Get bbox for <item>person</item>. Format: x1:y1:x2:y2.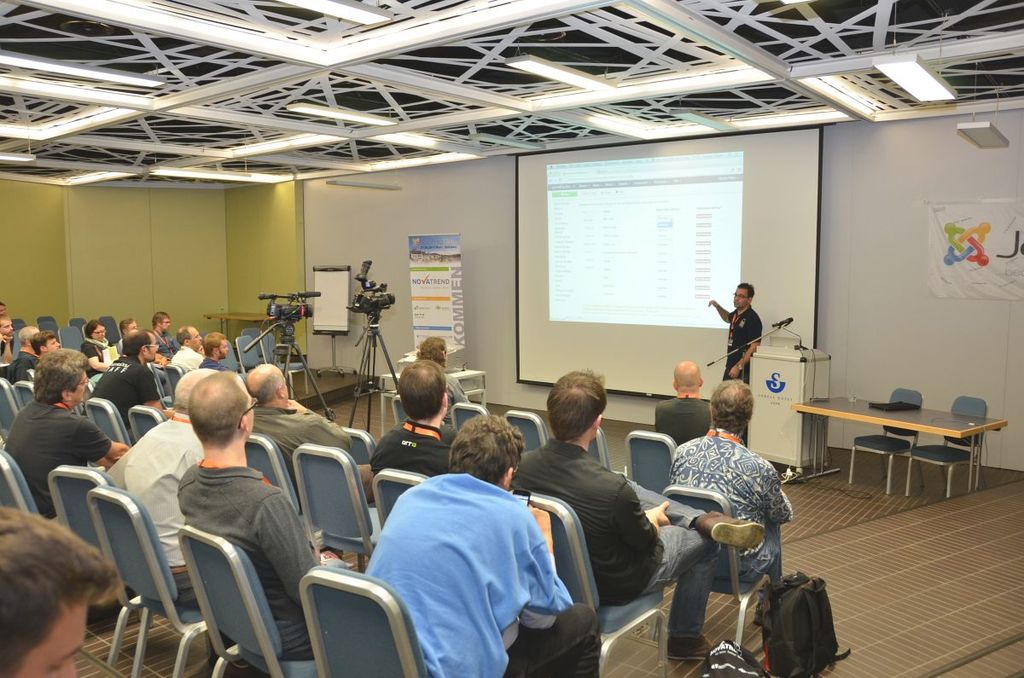
182:331:240:376.
